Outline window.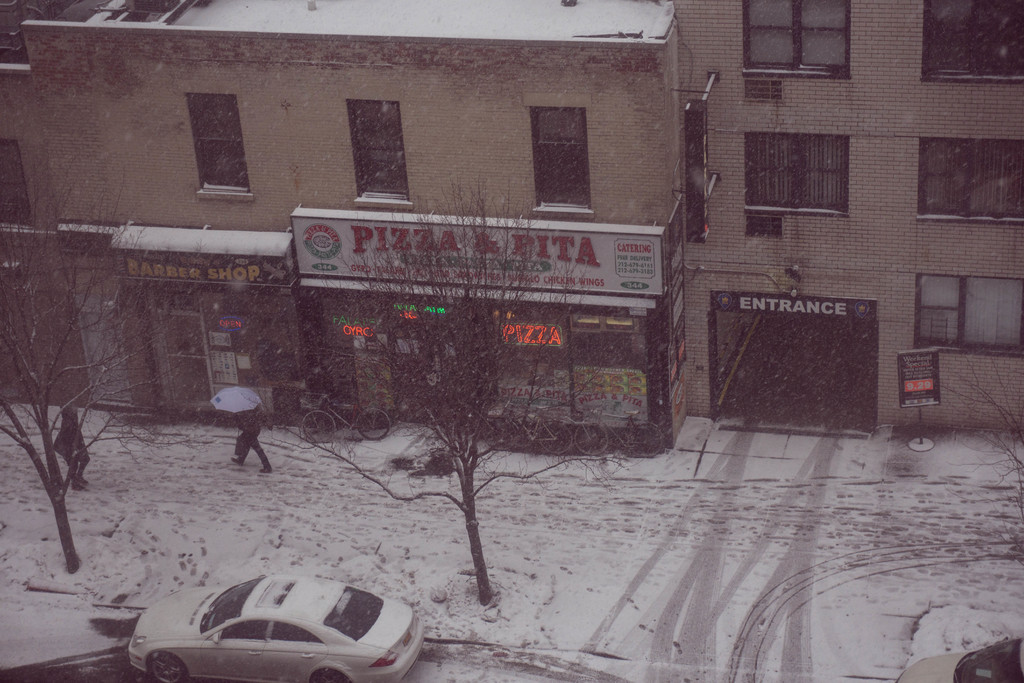
Outline: [left=531, top=109, right=596, bottom=214].
